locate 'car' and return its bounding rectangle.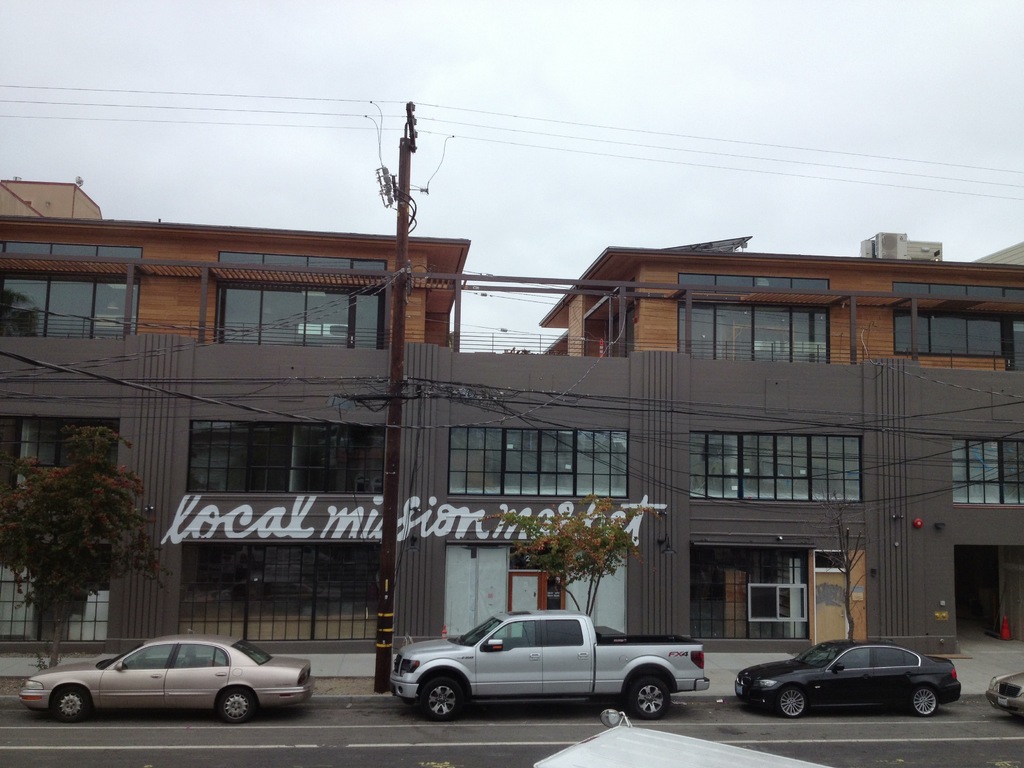
<region>737, 637, 963, 716</region>.
